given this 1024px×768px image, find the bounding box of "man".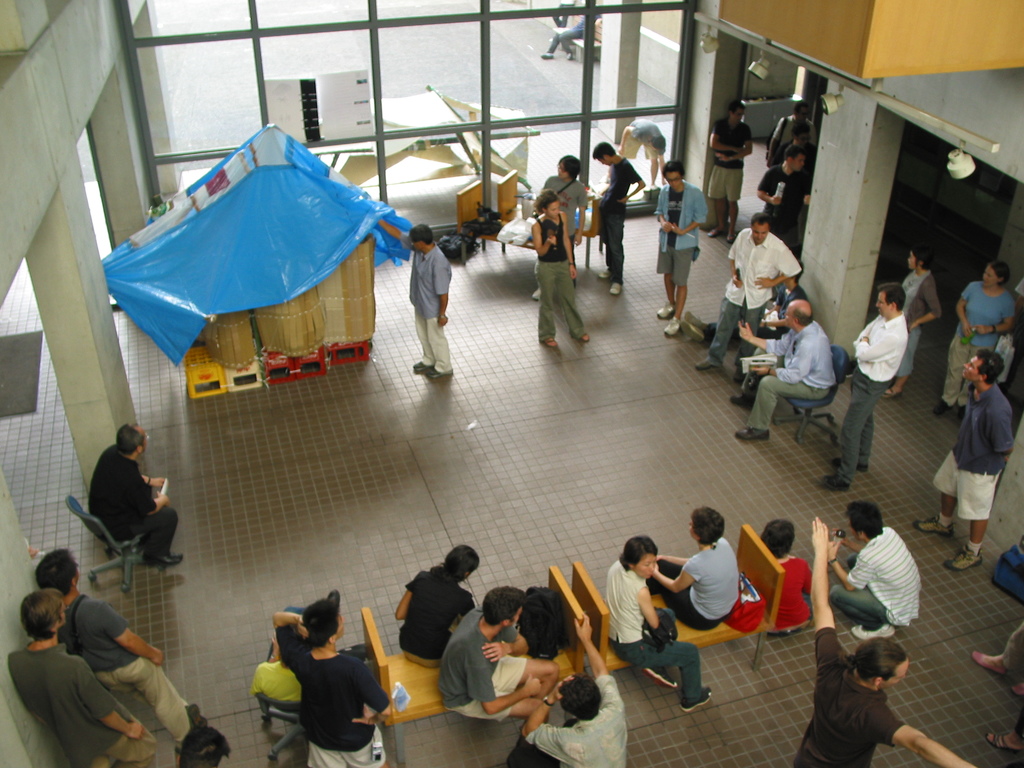
<box>378,214,456,382</box>.
